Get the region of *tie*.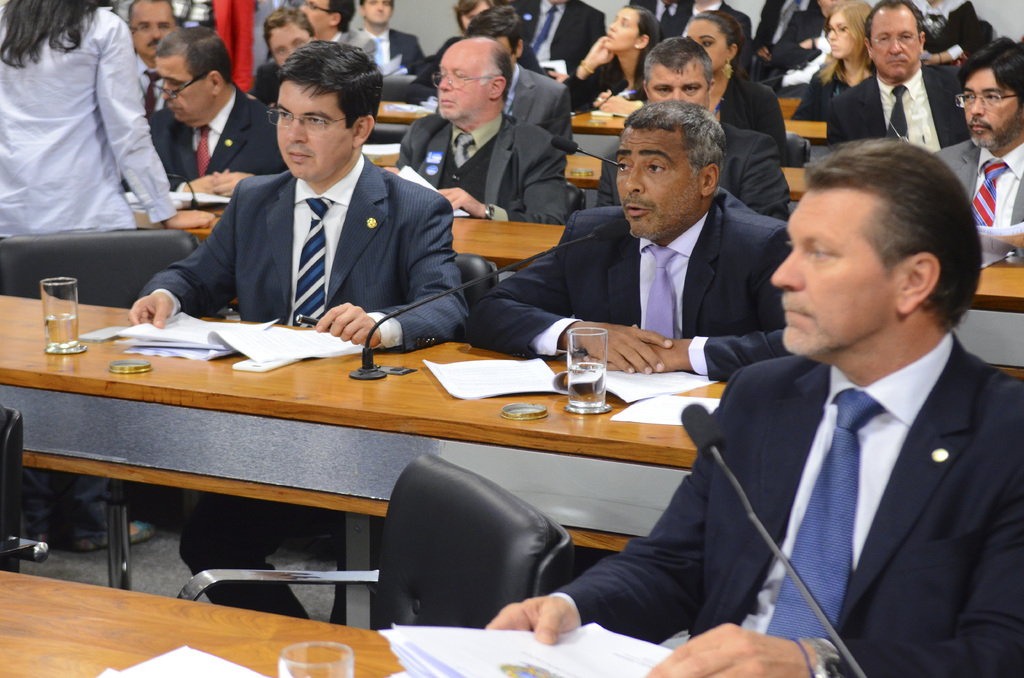
bbox=(194, 125, 214, 179).
